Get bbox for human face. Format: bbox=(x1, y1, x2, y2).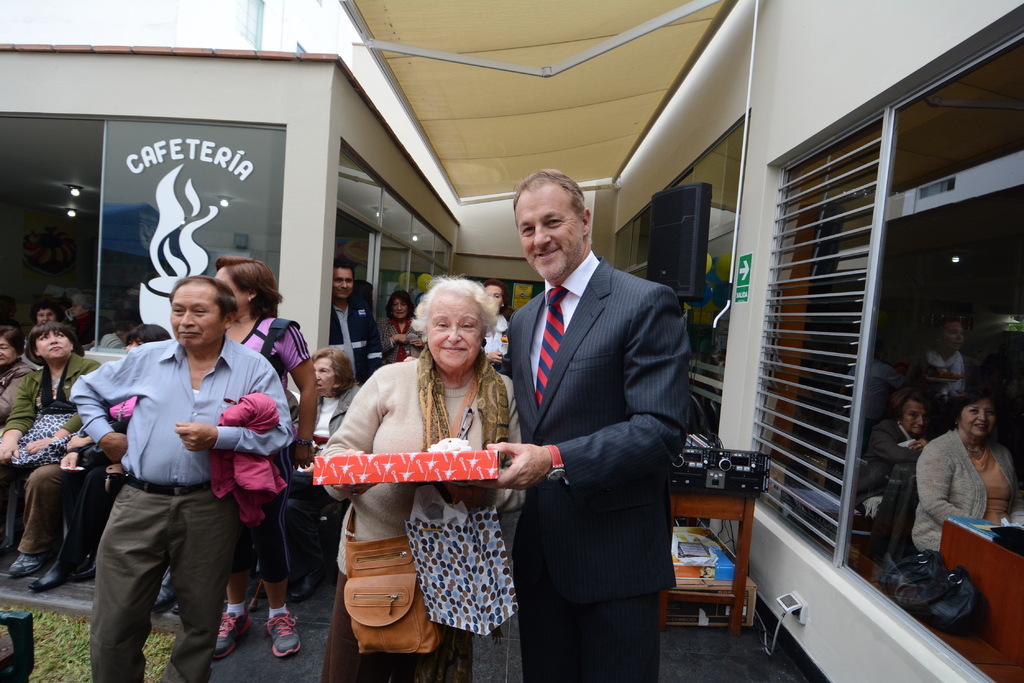
bbox=(0, 337, 16, 365).
